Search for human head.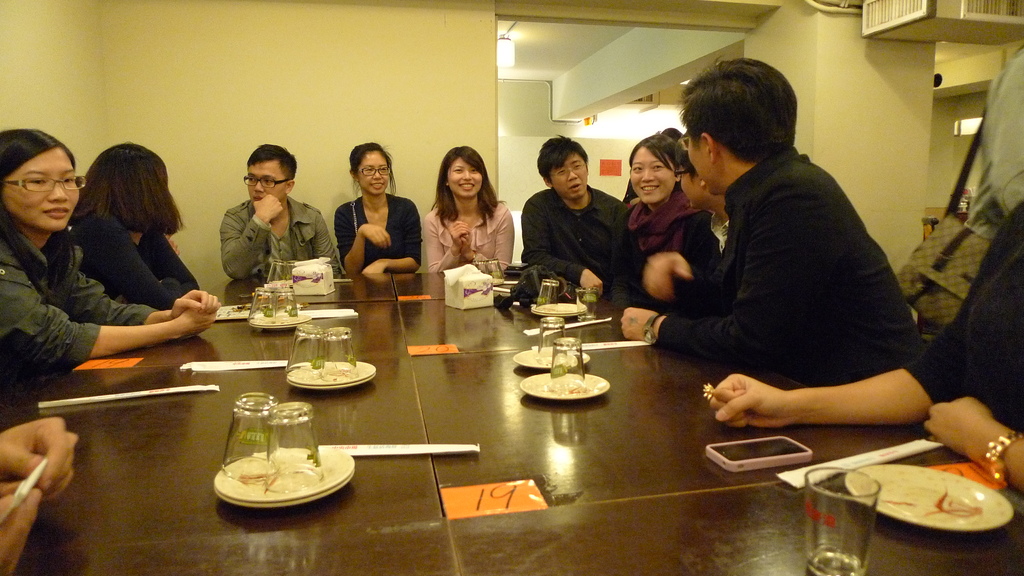
Found at [x1=673, y1=153, x2=721, y2=211].
